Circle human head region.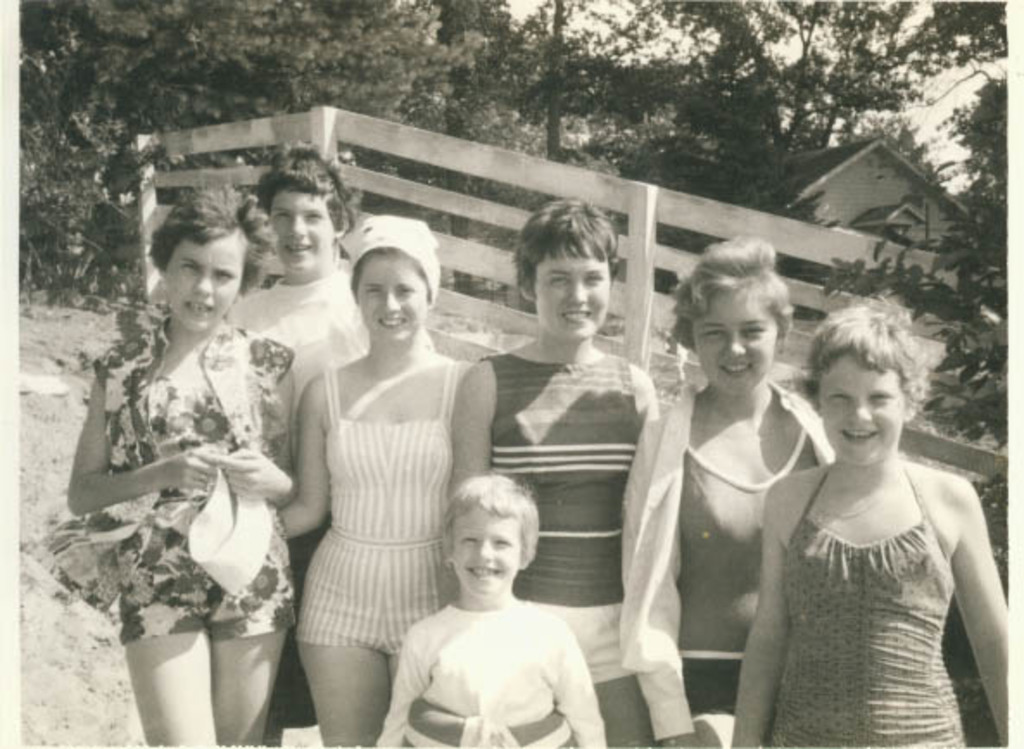
Region: x1=805, y1=318, x2=915, y2=463.
